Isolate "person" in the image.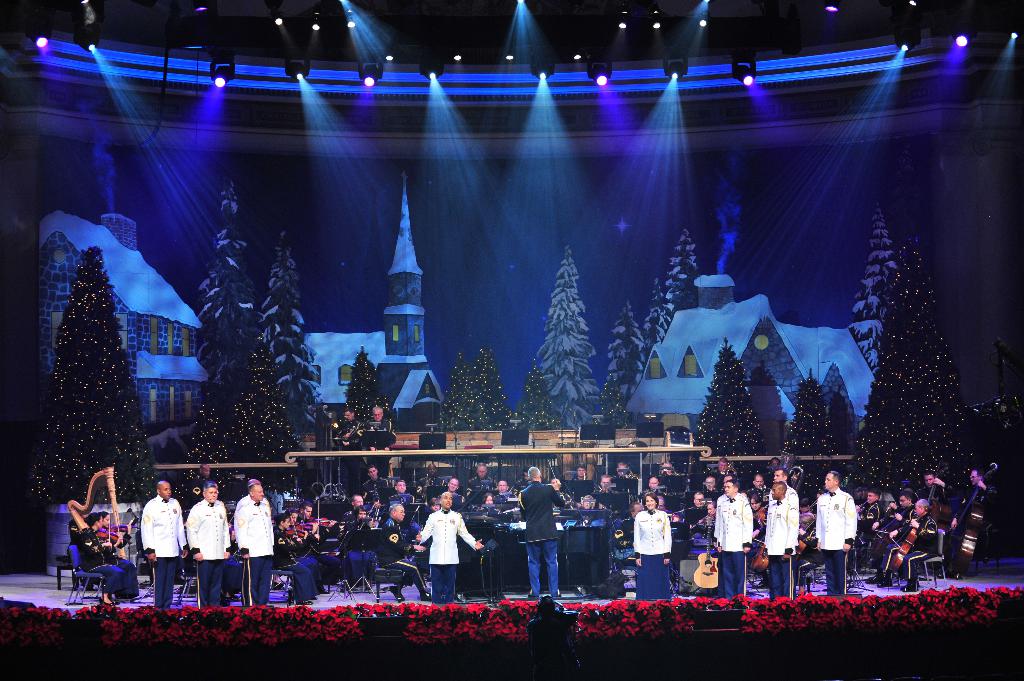
Isolated region: box(751, 474, 768, 501).
